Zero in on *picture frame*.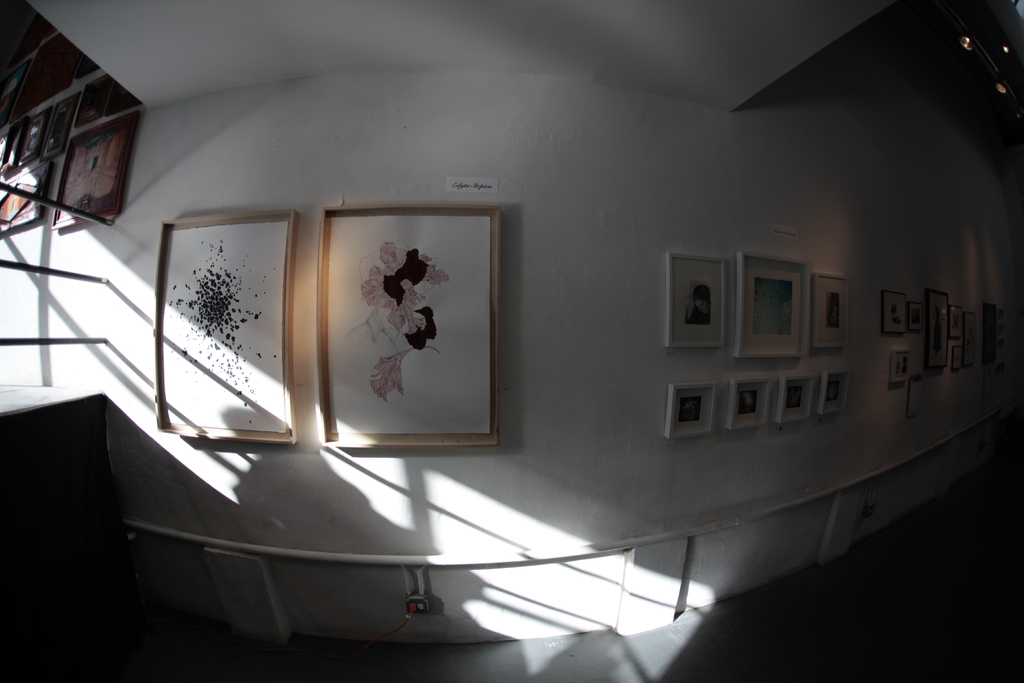
Zeroed in: 804 269 854 352.
